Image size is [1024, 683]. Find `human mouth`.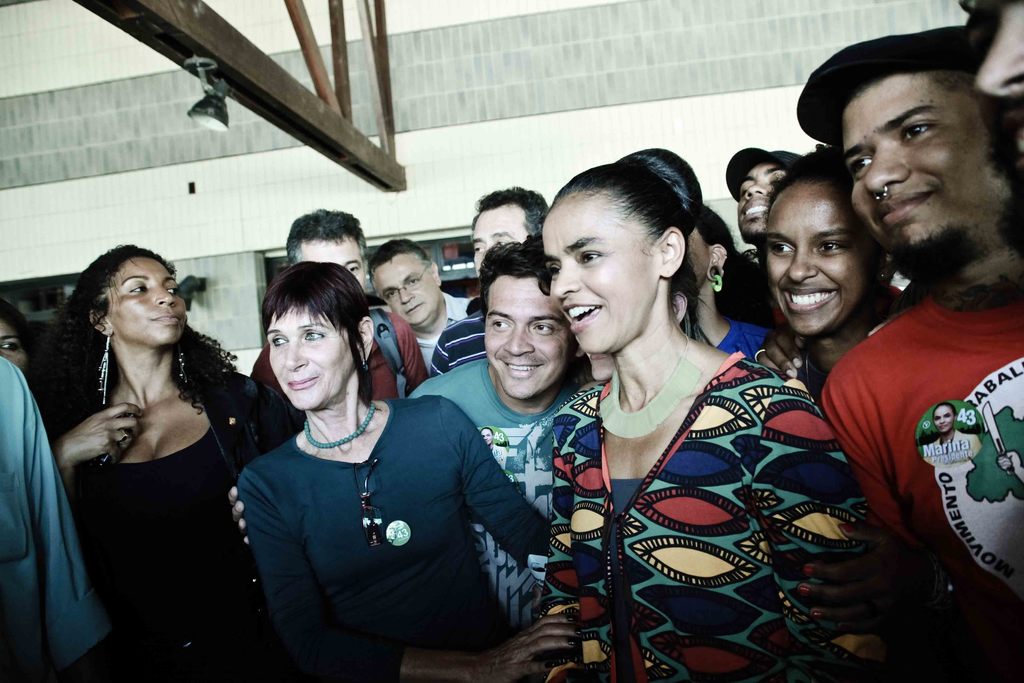
569/299/601/328.
